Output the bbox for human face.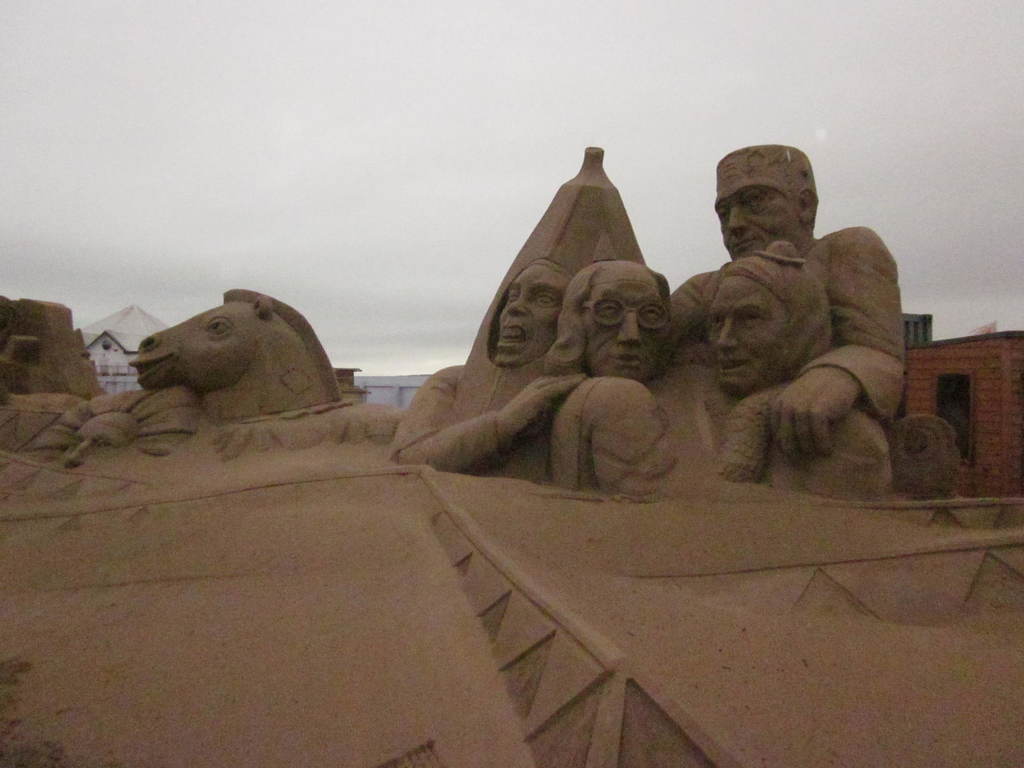
select_region(717, 187, 799, 261).
